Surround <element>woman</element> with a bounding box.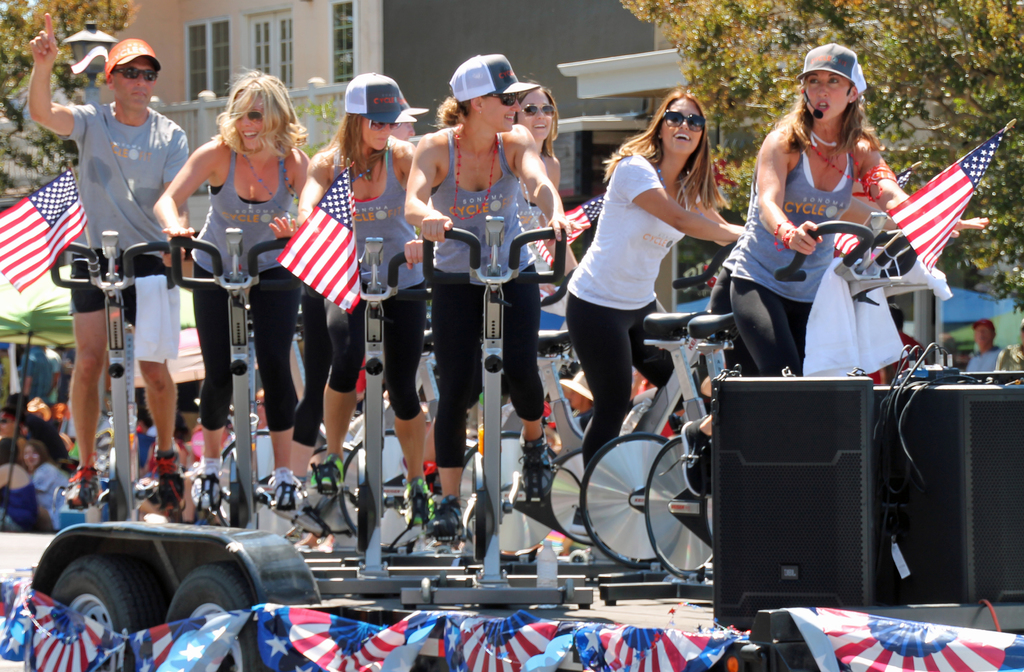
detection(136, 78, 294, 511).
